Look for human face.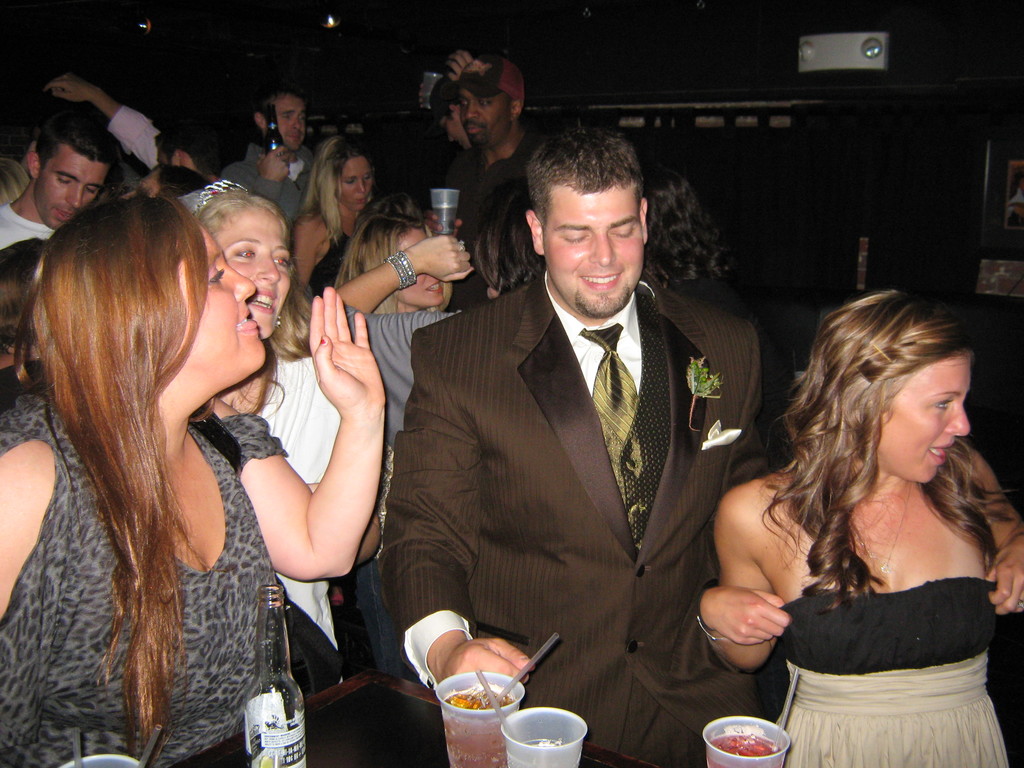
Found: box=[885, 351, 973, 484].
